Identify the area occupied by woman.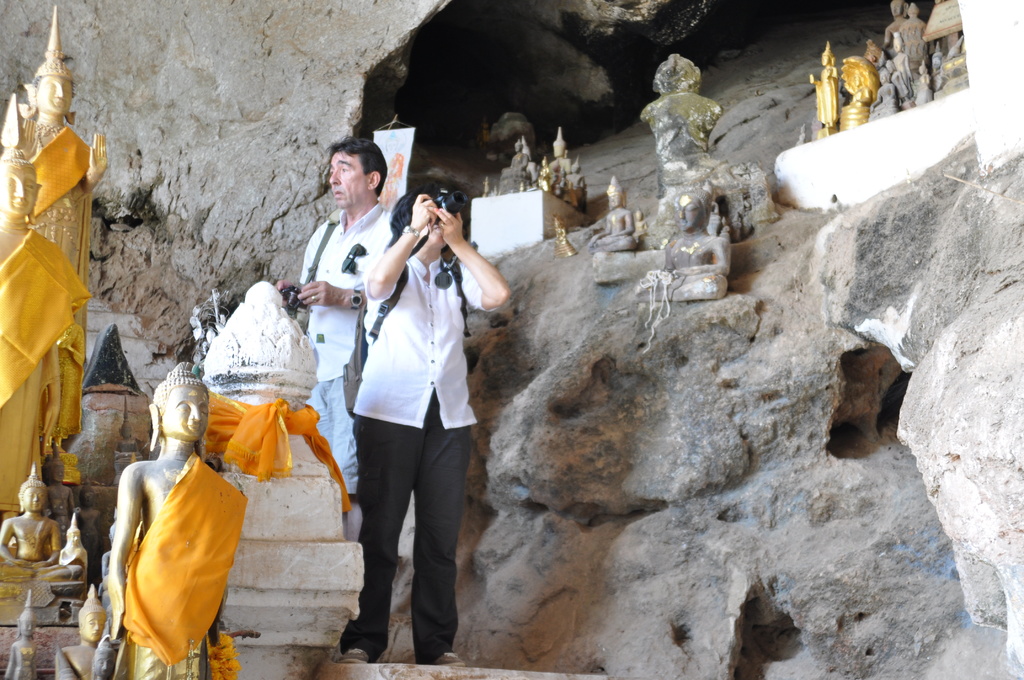
Area: 339/183/512/666.
